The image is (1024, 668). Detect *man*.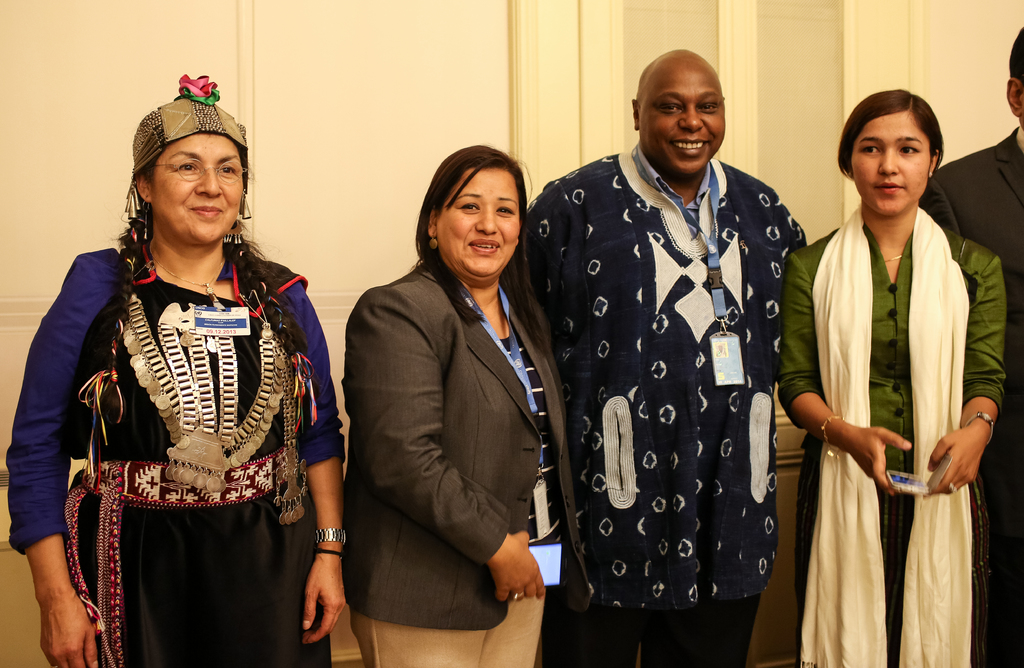
Detection: locate(542, 29, 823, 650).
